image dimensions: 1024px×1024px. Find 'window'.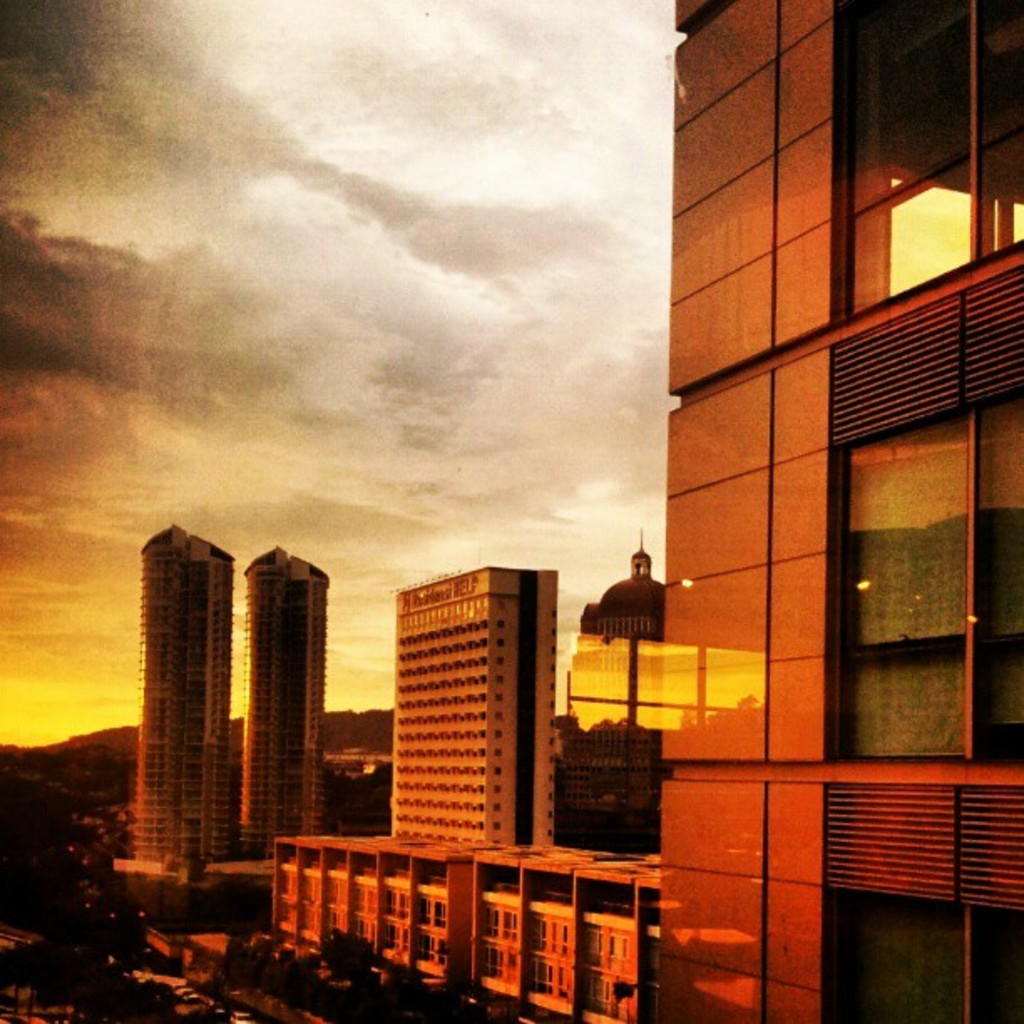
417,887,420,925.
